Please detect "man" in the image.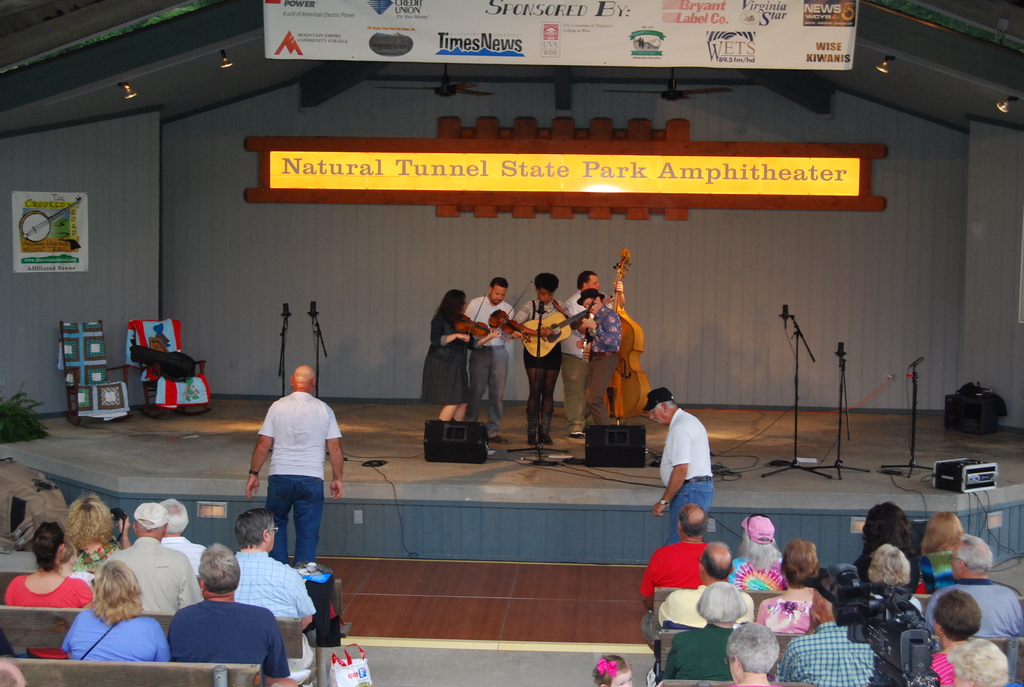
l=575, t=288, r=623, b=427.
